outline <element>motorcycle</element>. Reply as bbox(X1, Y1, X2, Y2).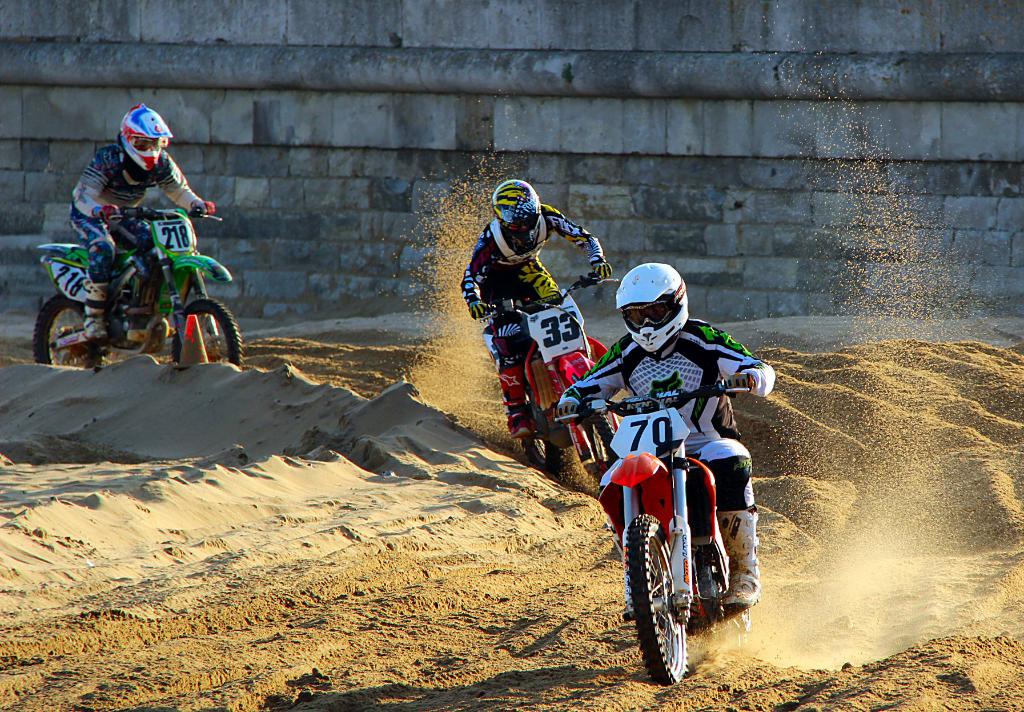
bbox(26, 195, 231, 364).
